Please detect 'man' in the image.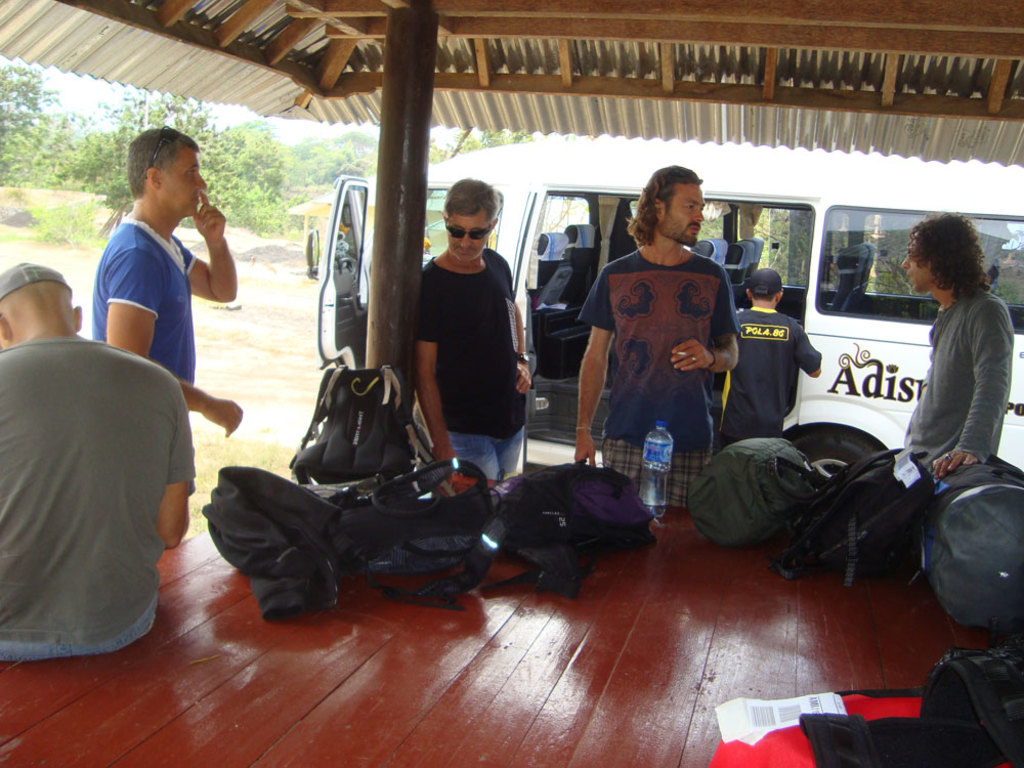
pyautogui.locateOnScreen(418, 176, 531, 495).
